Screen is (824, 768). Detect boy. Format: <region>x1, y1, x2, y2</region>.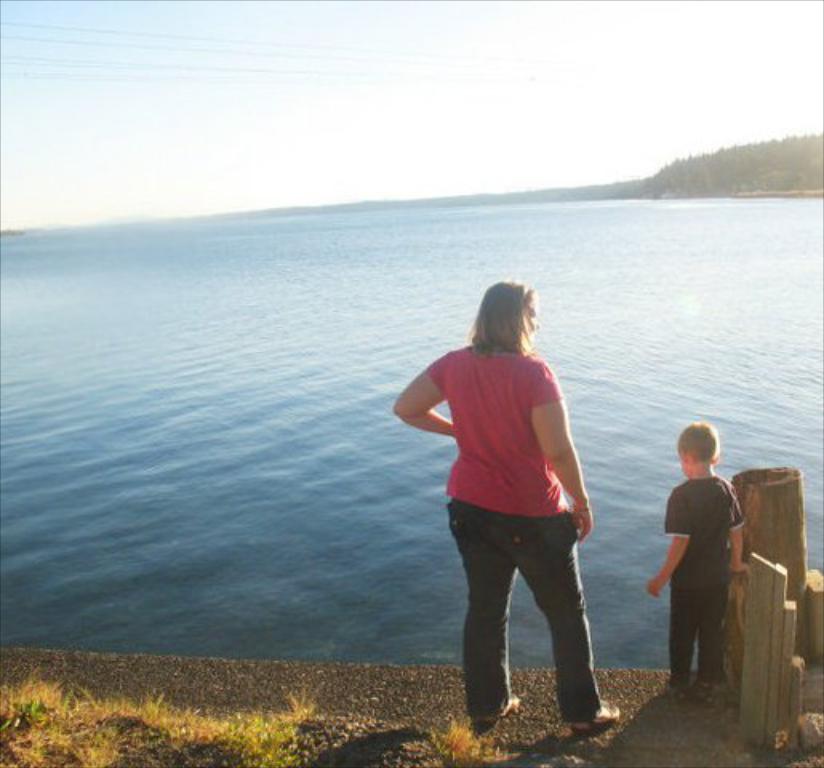
<region>651, 419, 771, 709</region>.
